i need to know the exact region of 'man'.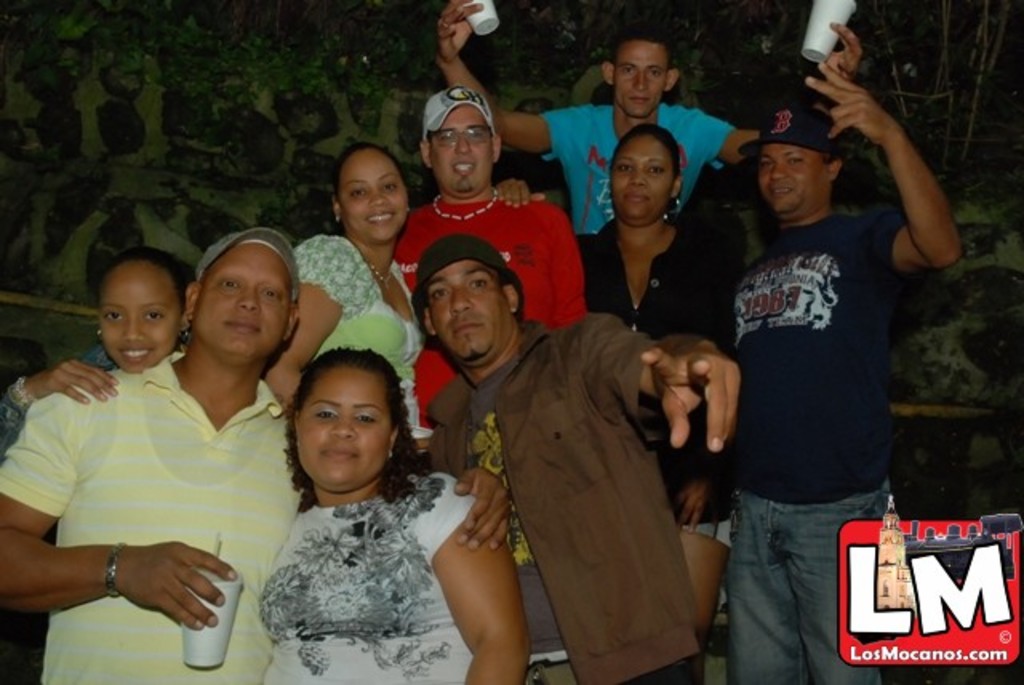
Region: [0,227,512,683].
